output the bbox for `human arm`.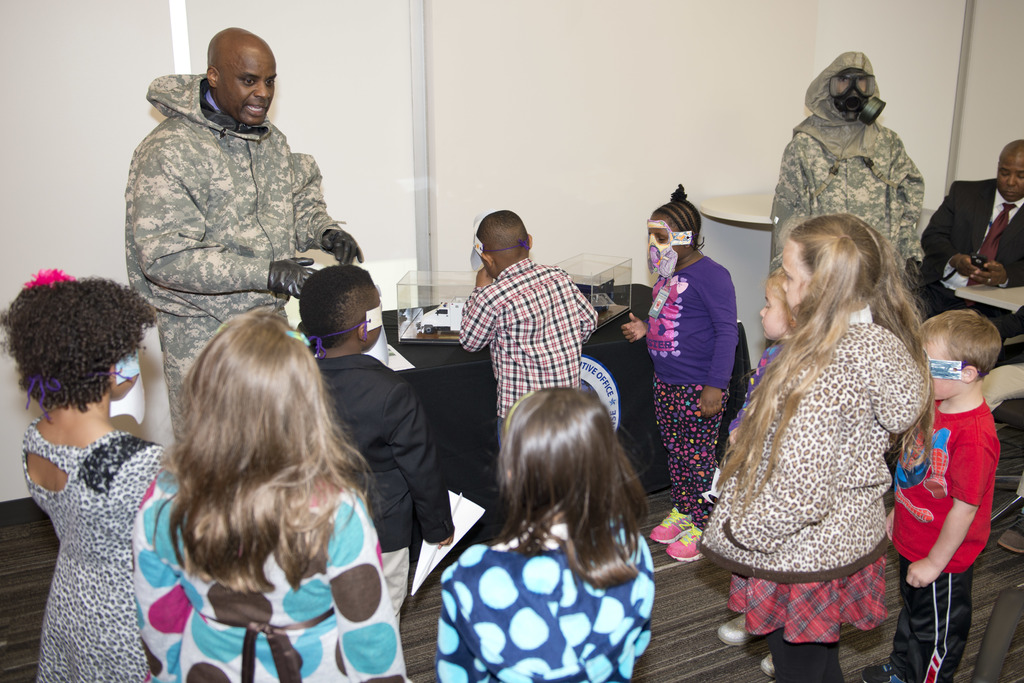
bbox(385, 378, 449, 547).
